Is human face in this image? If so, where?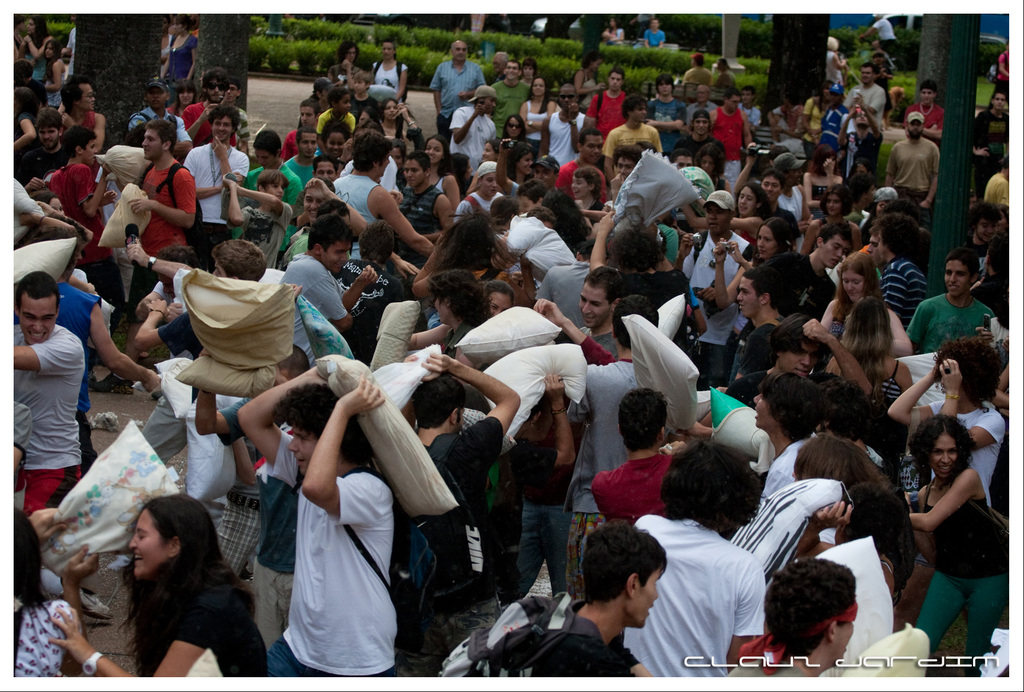
Yes, at {"left": 838, "top": 606, "right": 855, "bottom": 665}.
